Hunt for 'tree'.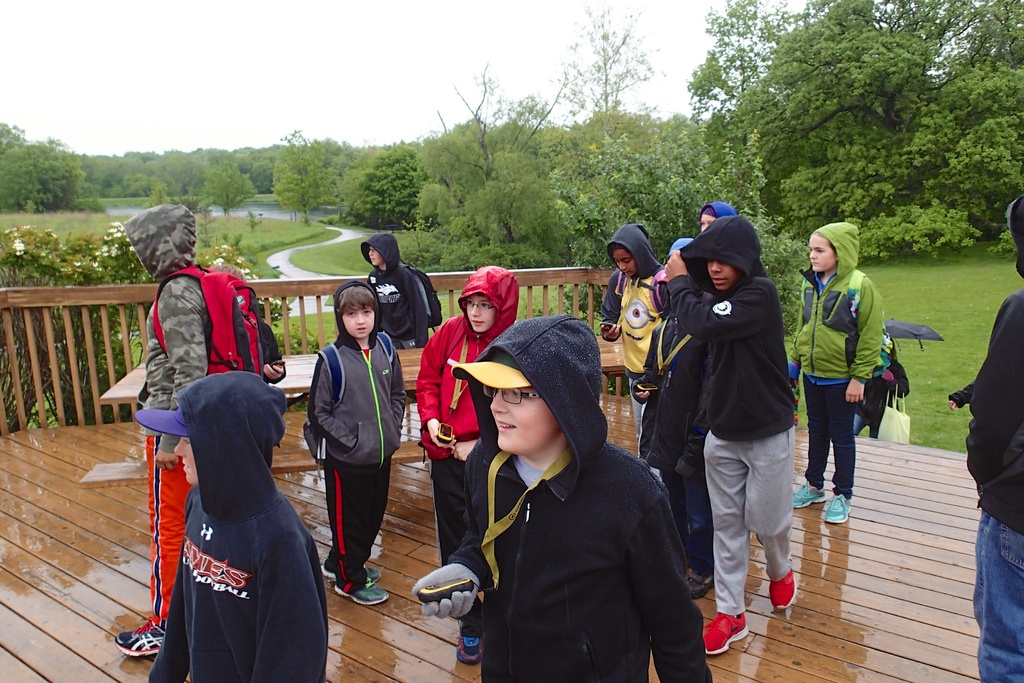
Hunted down at (0,234,221,396).
